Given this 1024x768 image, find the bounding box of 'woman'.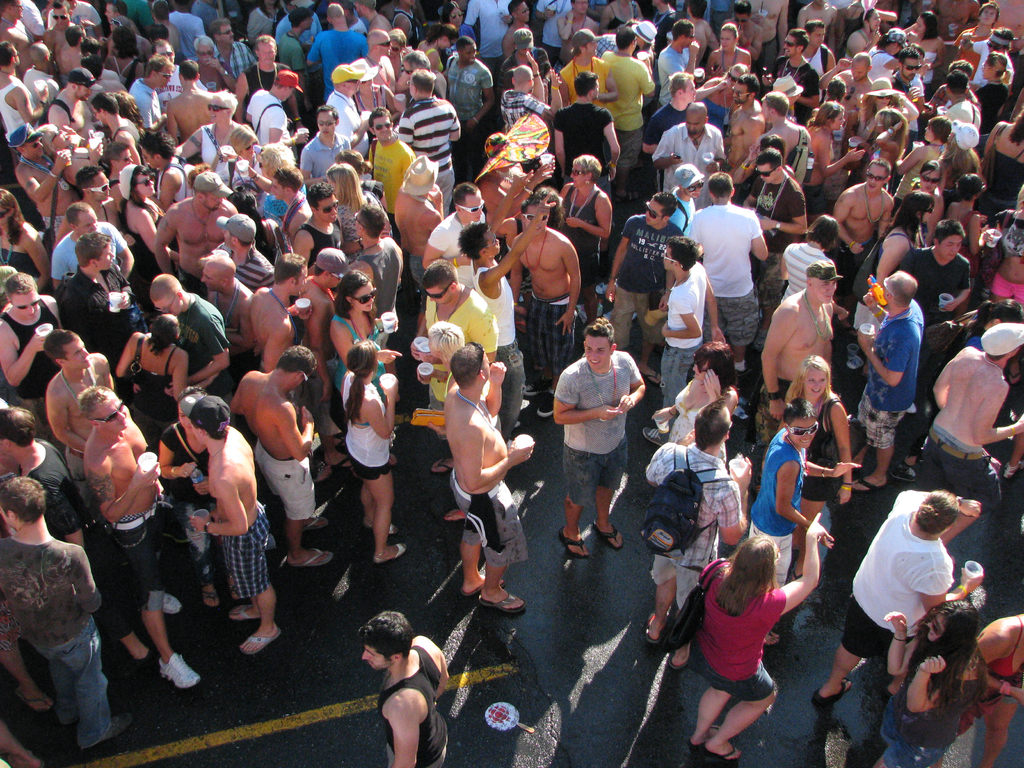
box=[328, 274, 397, 404].
